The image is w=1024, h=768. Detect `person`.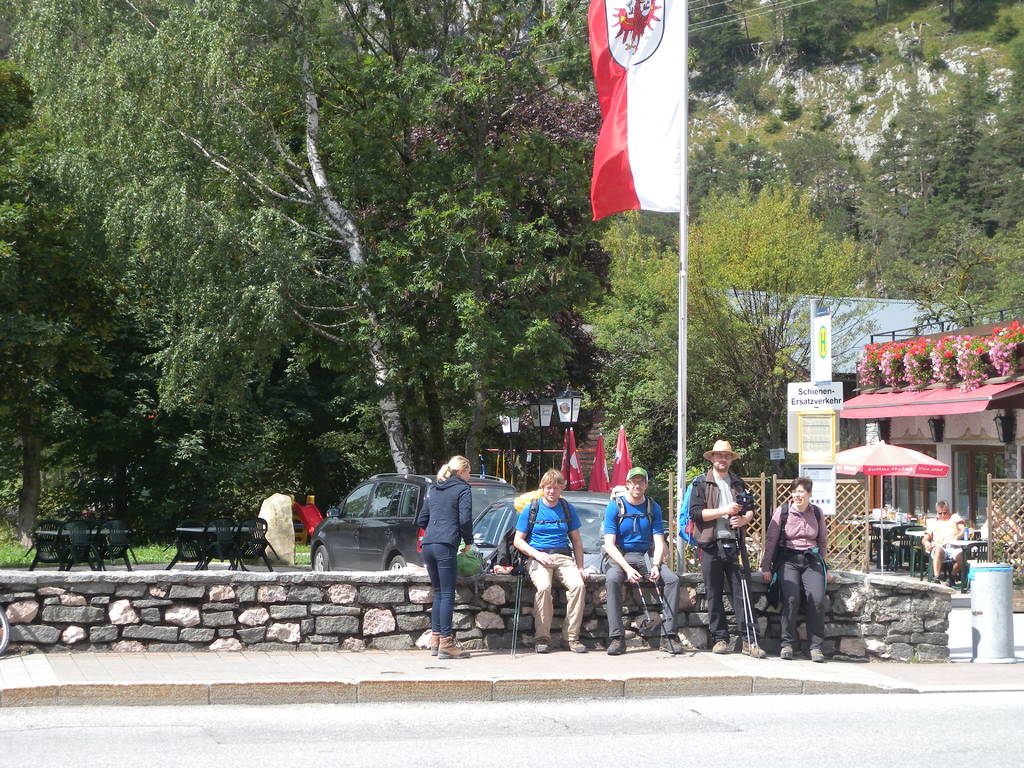
Detection: 763 479 831 664.
